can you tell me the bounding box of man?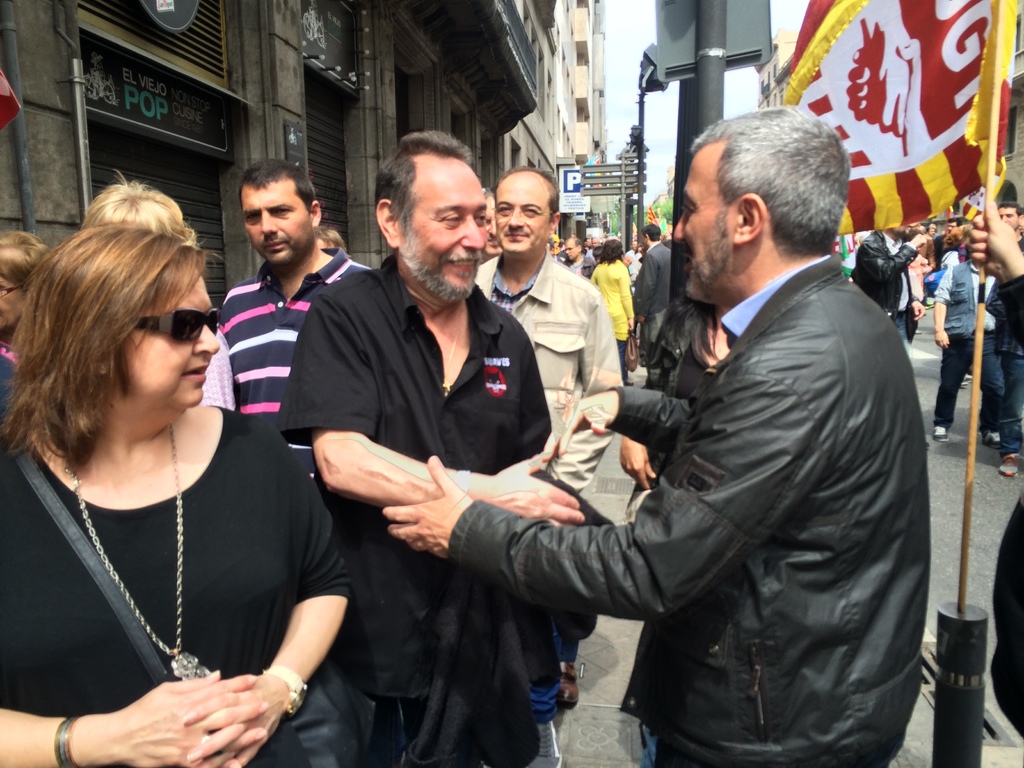
[left=443, top=137, right=913, bottom=760].
